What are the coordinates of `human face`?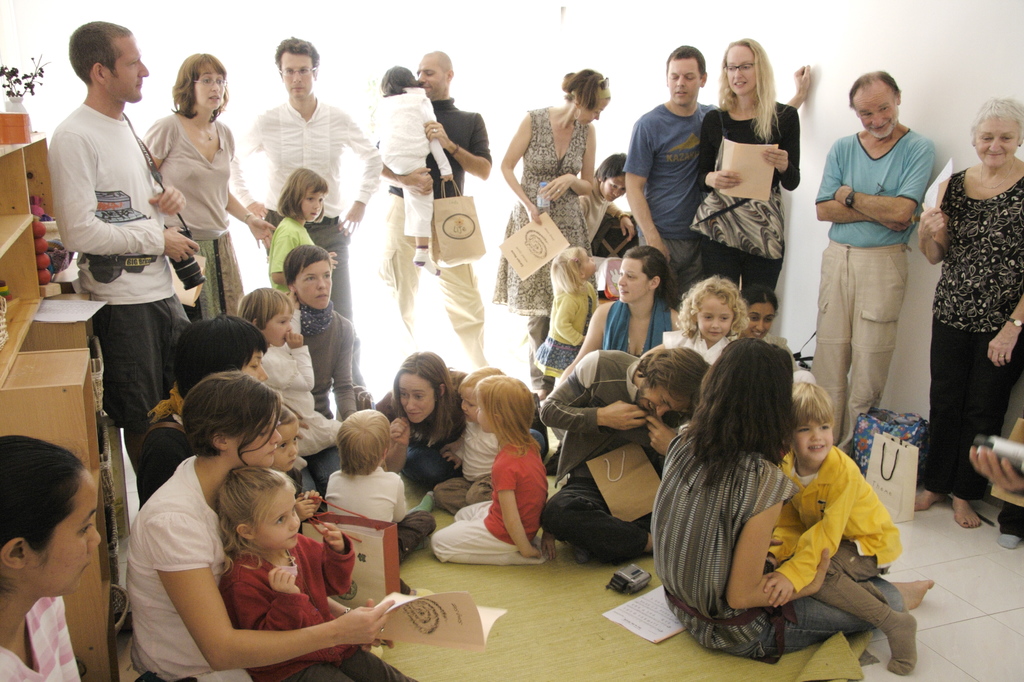
[416,56,446,96].
